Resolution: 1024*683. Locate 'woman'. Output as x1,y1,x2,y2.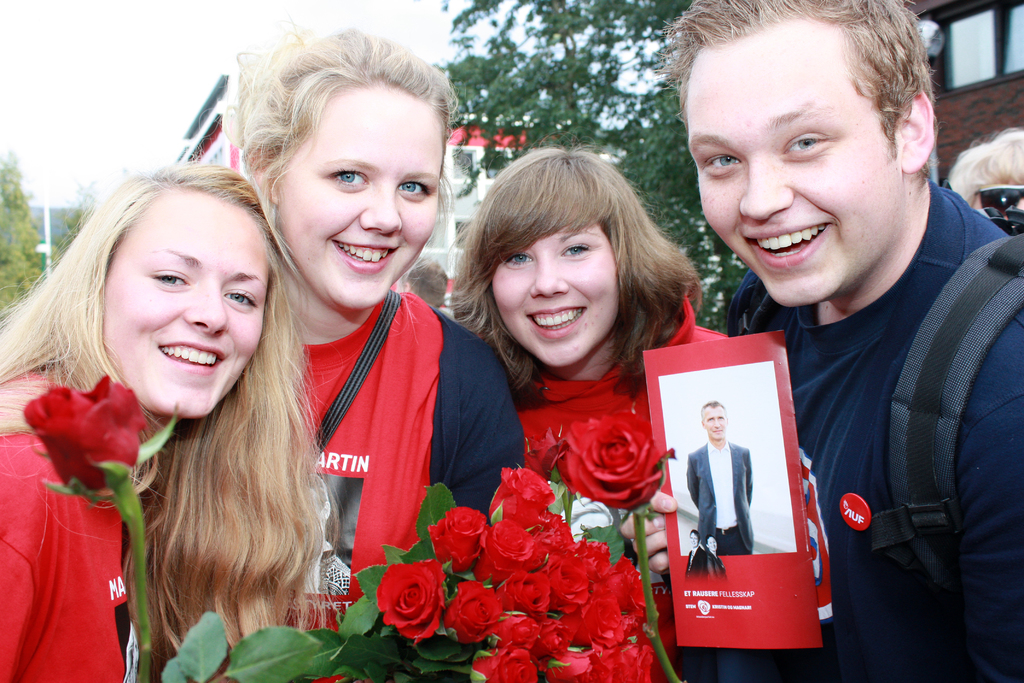
215,22,522,646.
